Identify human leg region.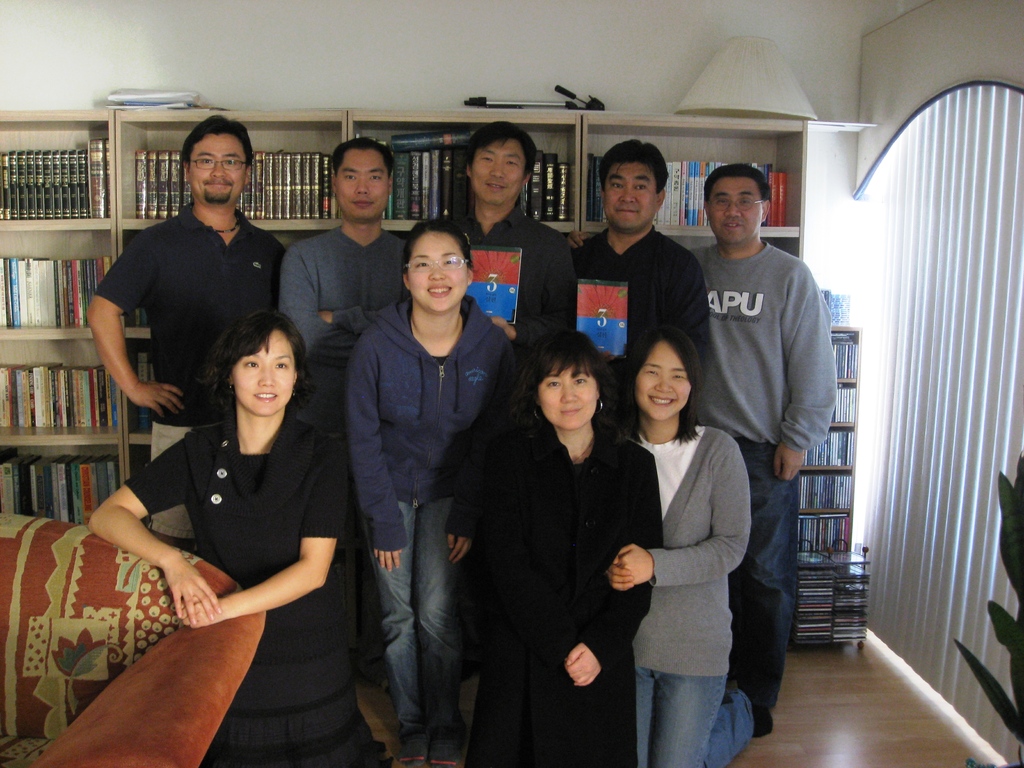
Region: crop(648, 676, 772, 767).
